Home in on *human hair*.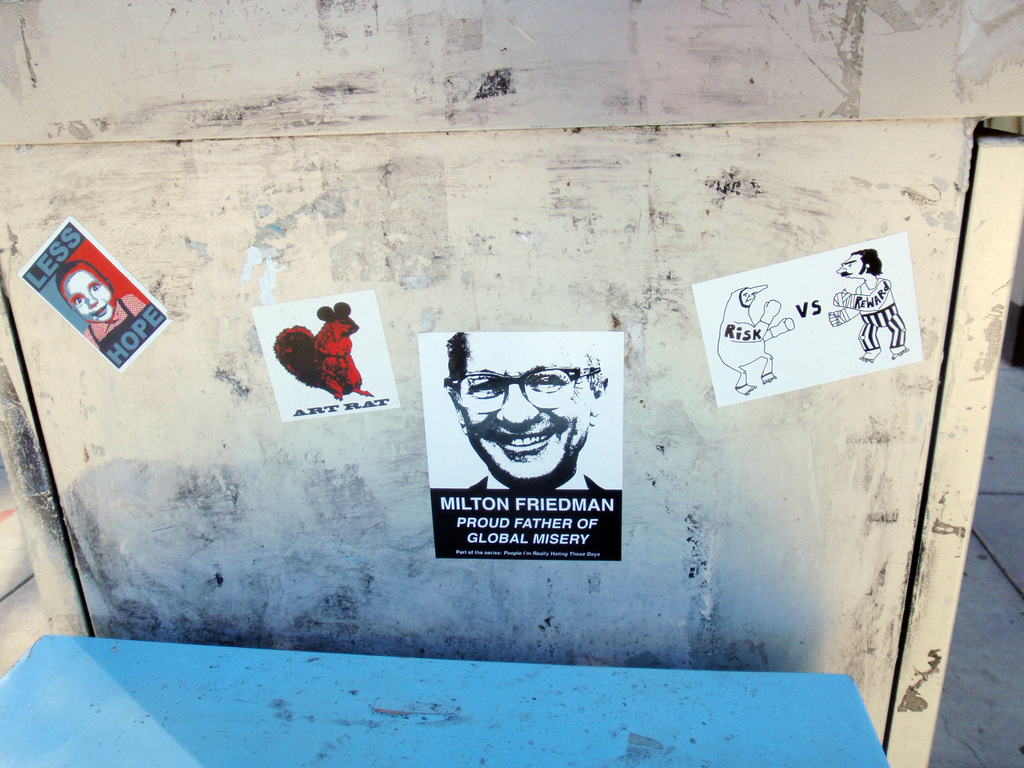
Homed in at 854,247,883,274.
